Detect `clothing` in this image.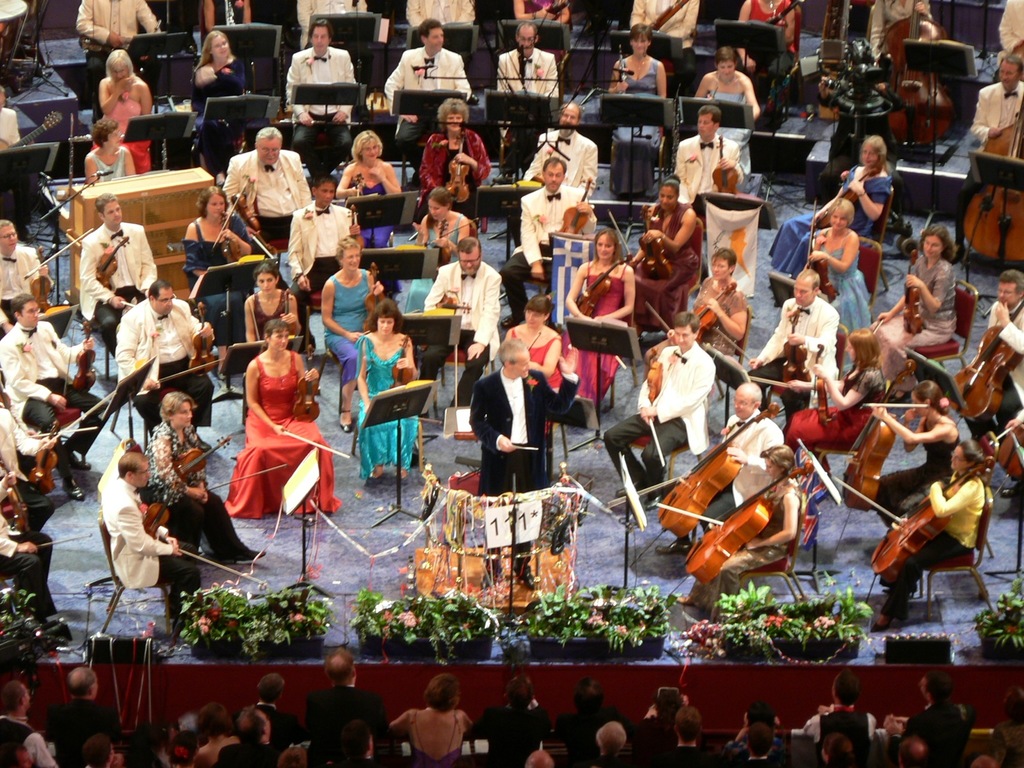
Detection: [left=708, top=93, right=752, bottom=171].
